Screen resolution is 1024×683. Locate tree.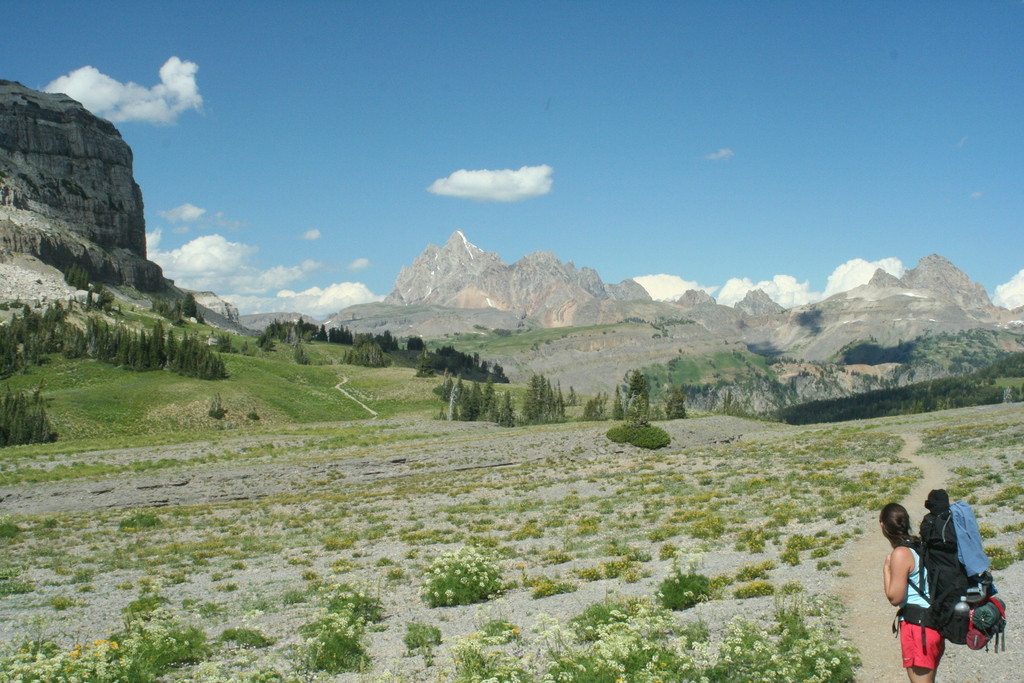
148, 328, 166, 372.
